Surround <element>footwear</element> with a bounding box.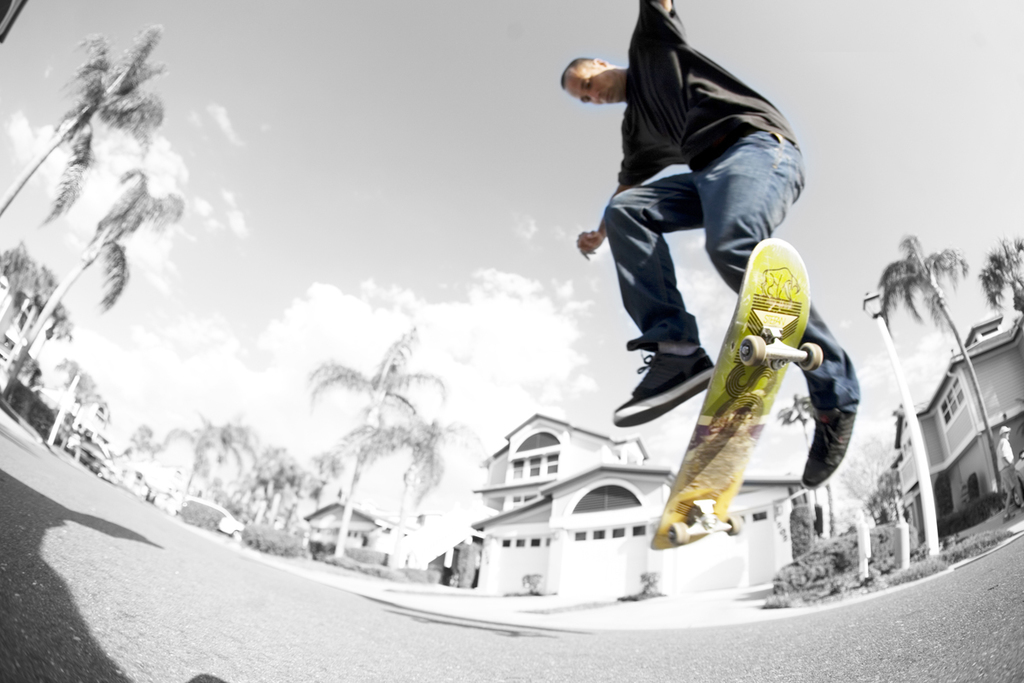
[left=800, top=399, right=858, bottom=486].
